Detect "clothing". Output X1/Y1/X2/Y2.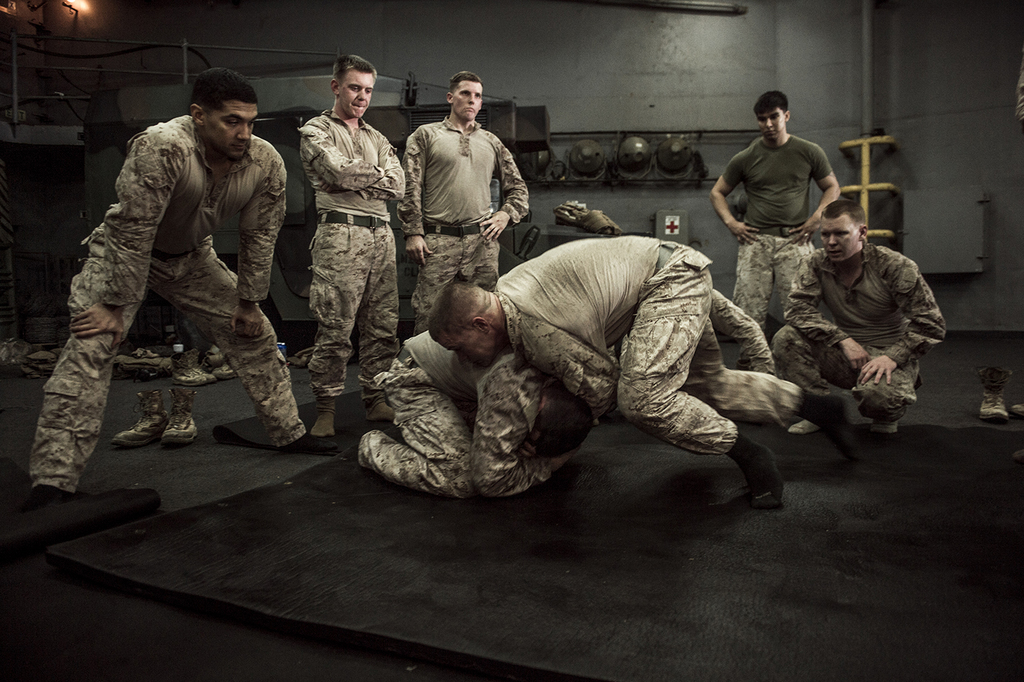
399/117/532/338.
